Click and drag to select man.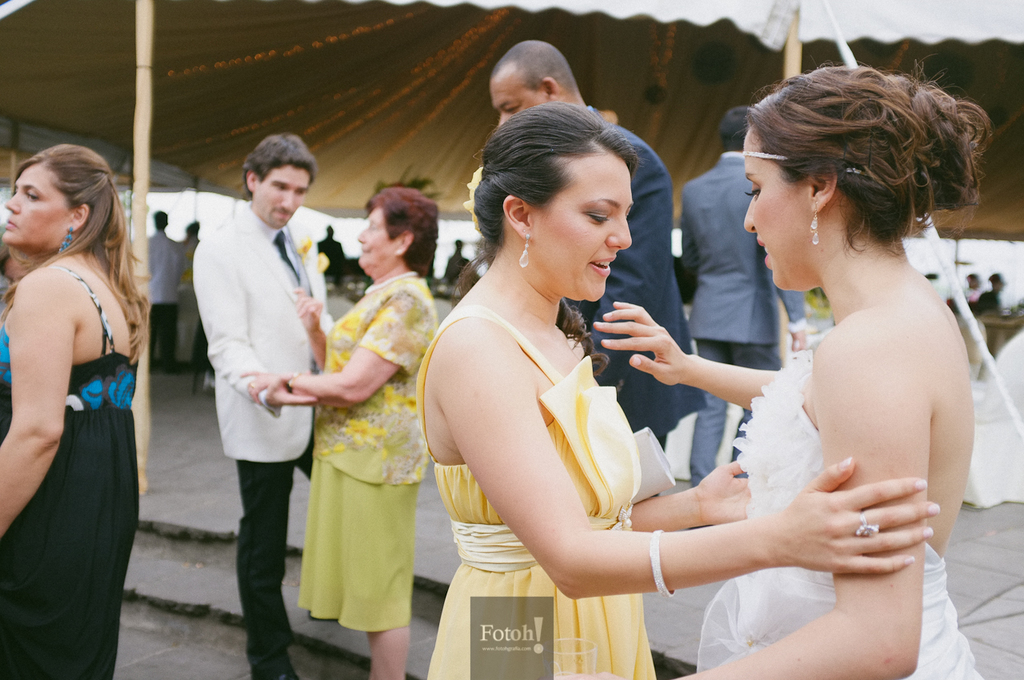
Selection: rect(483, 42, 707, 453).
